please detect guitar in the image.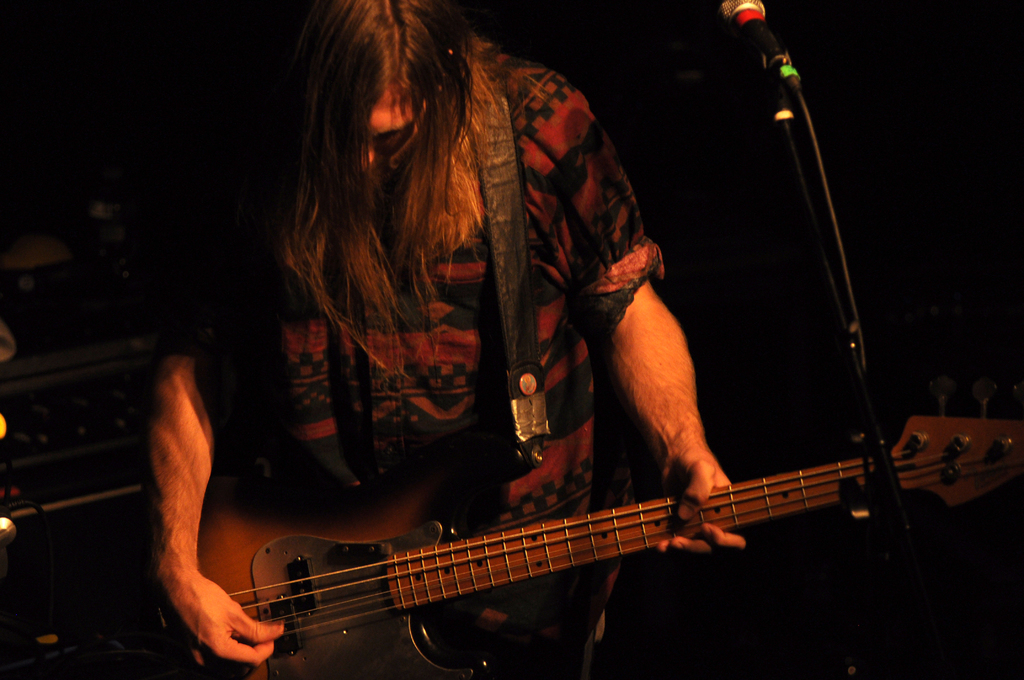
box(173, 423, 938, 679).
